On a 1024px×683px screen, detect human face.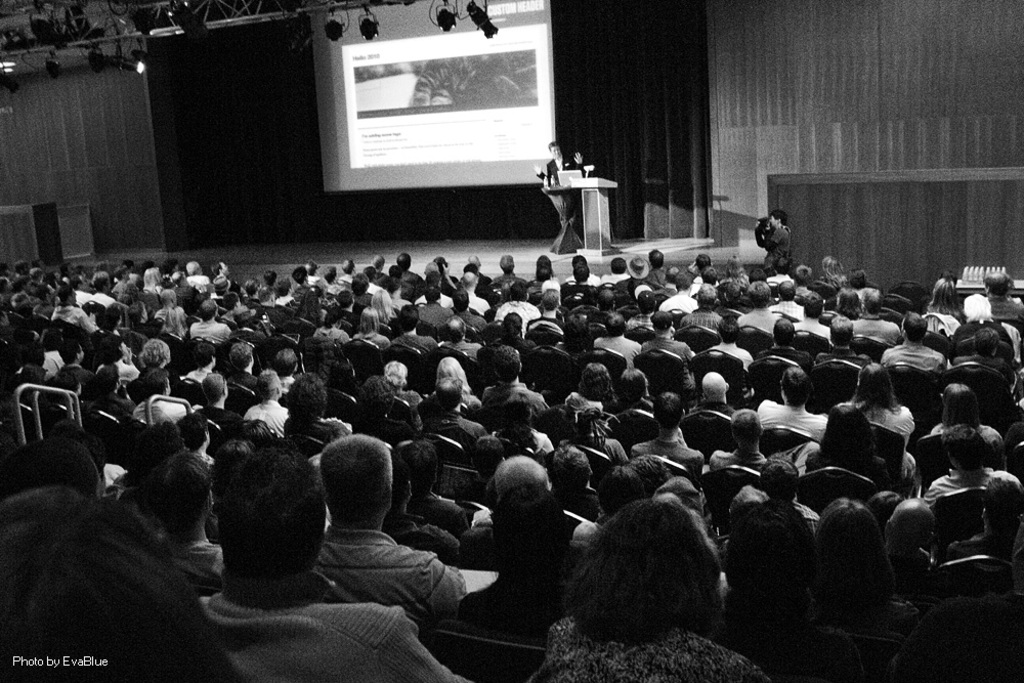
crop(551, 145, 562, 155).
